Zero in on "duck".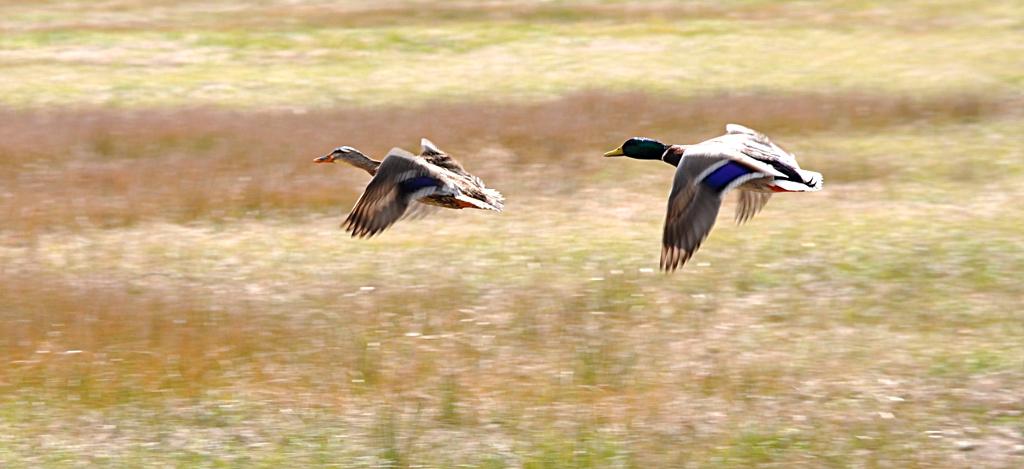
Zeroed in: box=[605, 116, 817, 265].
